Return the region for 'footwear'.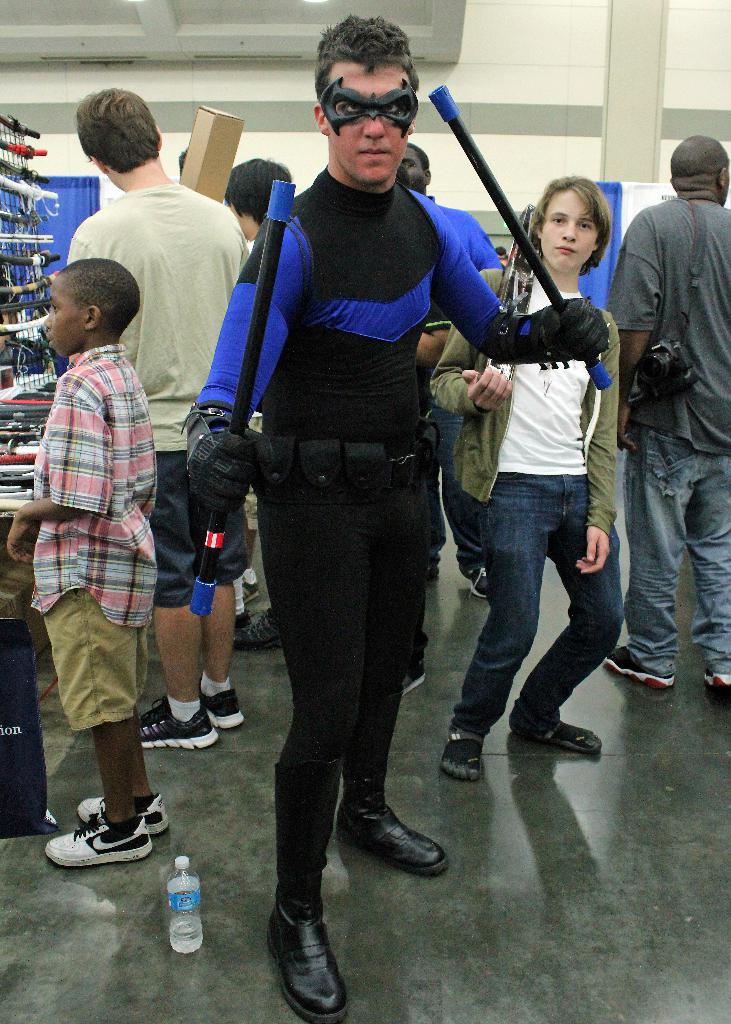
region(230, 602, 286, 655).
